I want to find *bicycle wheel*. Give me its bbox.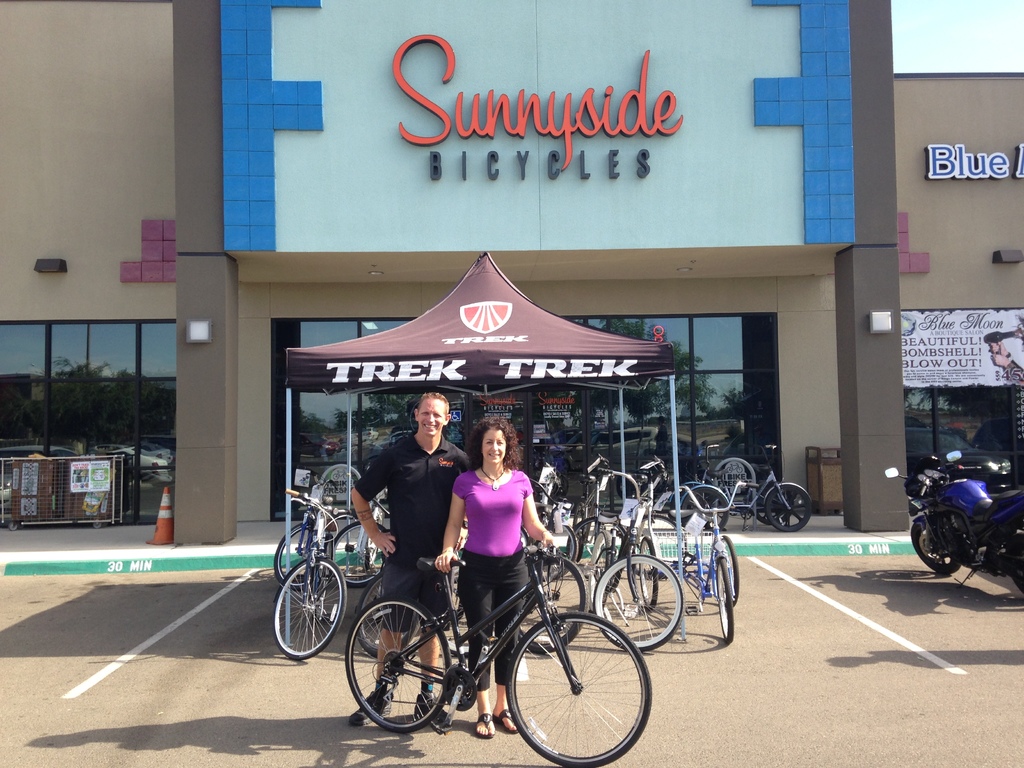
(271,550,342,659).
